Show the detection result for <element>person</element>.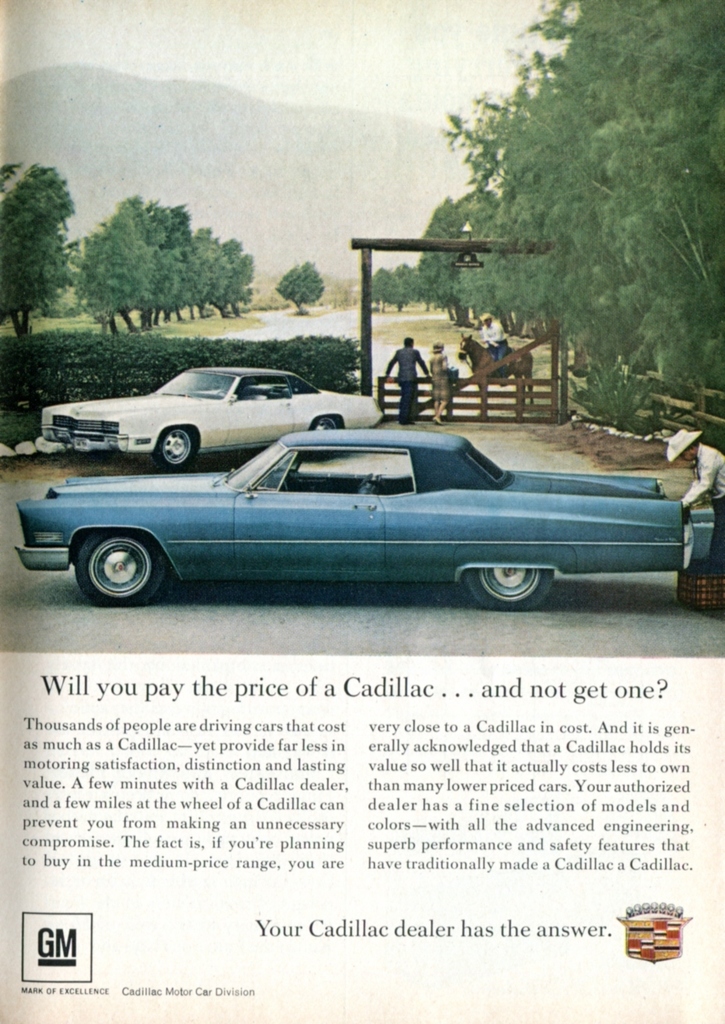
{"x1": 426, "y1": 340, "x2": 452, "y2": 410}.
